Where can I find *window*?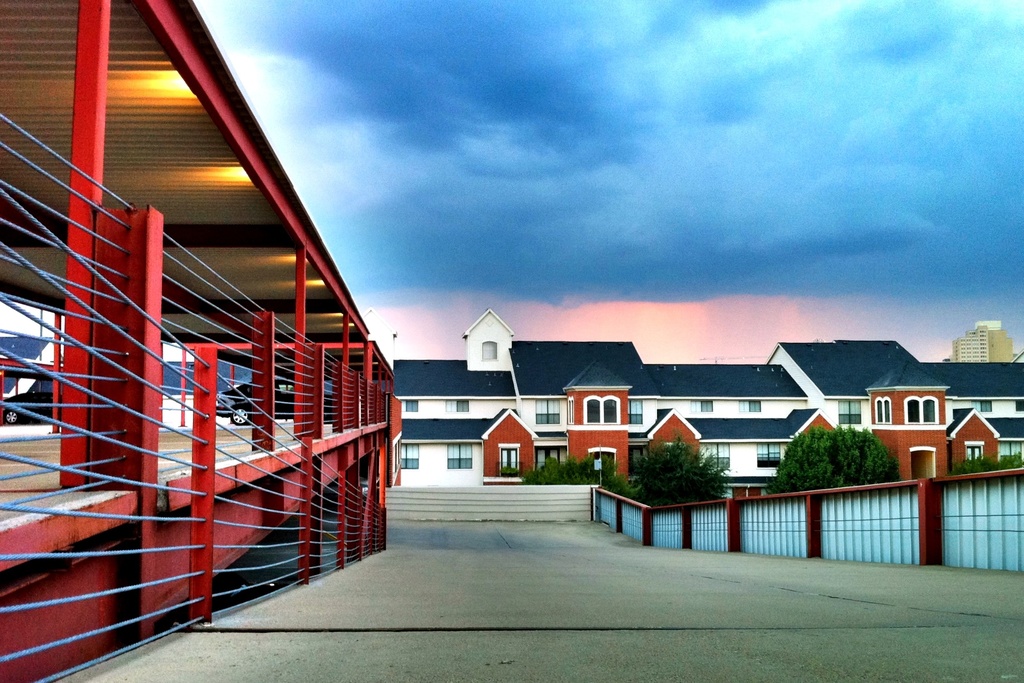
You can find it at {"left": 1014, "top": 396, "right": 1023, "bottom": 411}.
